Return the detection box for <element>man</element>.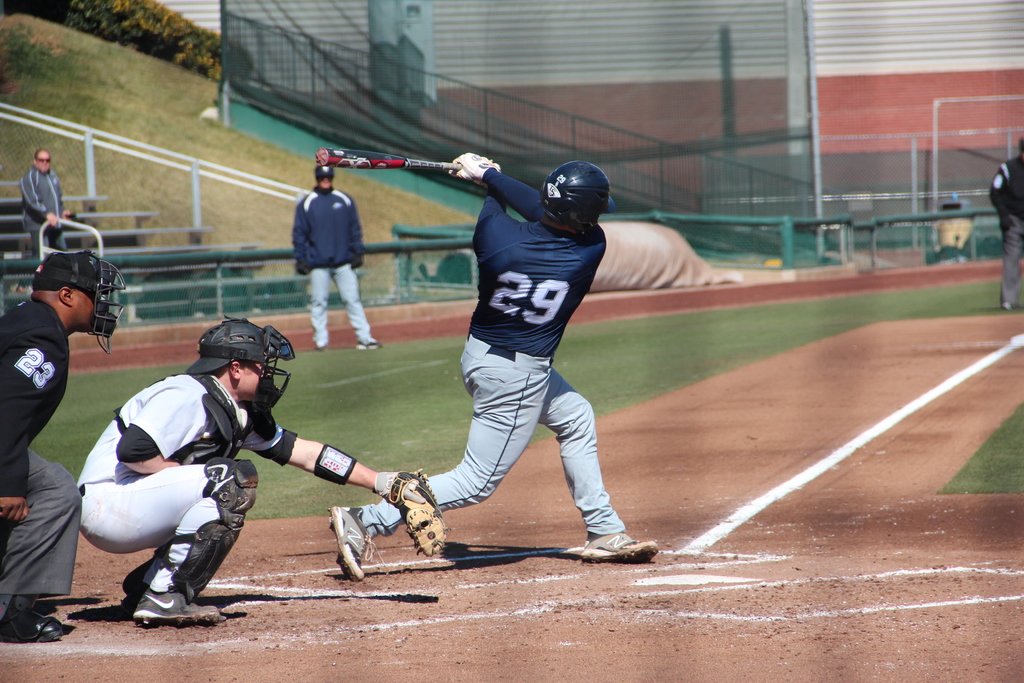
detection(20, 147, 73, 242).
